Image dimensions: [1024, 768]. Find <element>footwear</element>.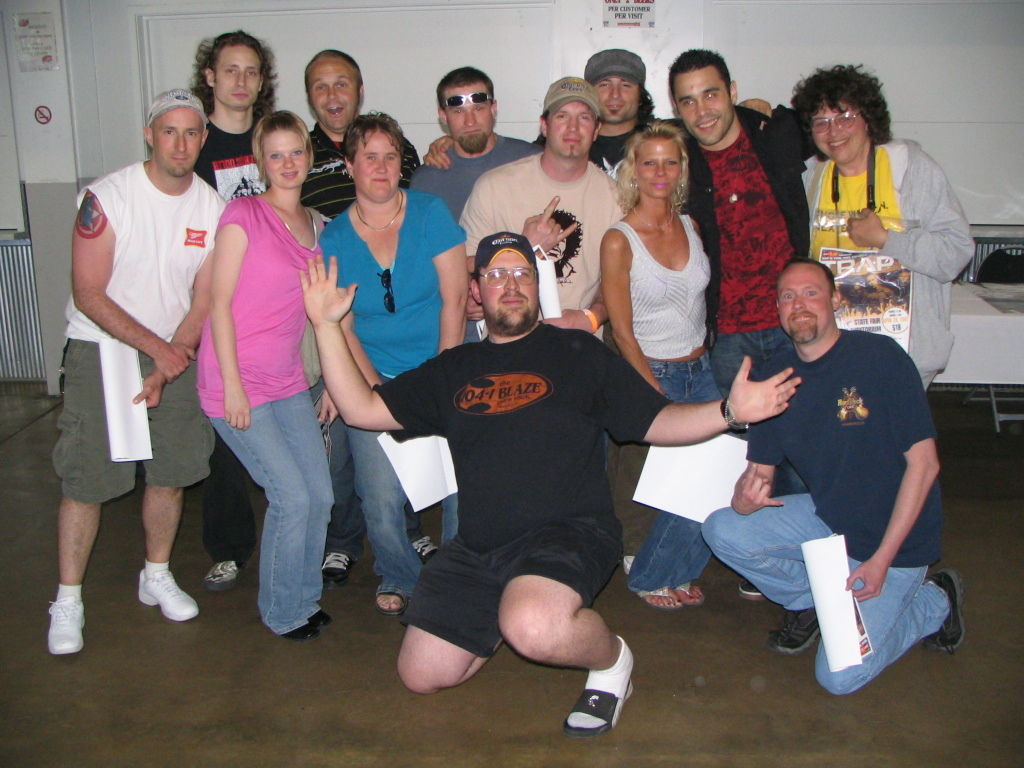
crop(320, 549, 355, 583).
